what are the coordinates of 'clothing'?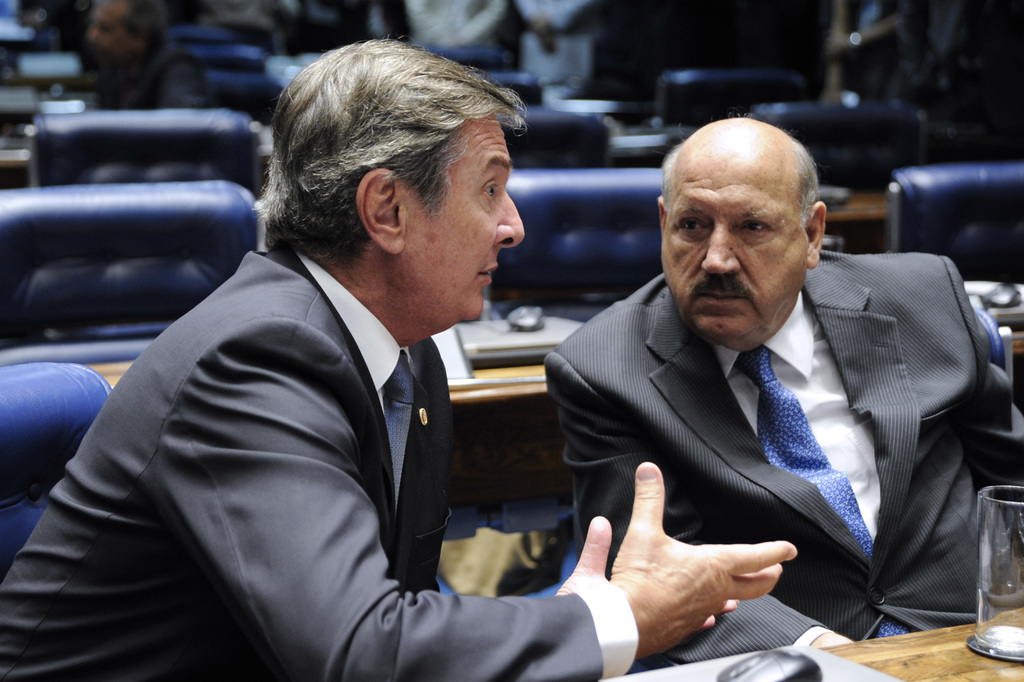
(93,47,211,108).
